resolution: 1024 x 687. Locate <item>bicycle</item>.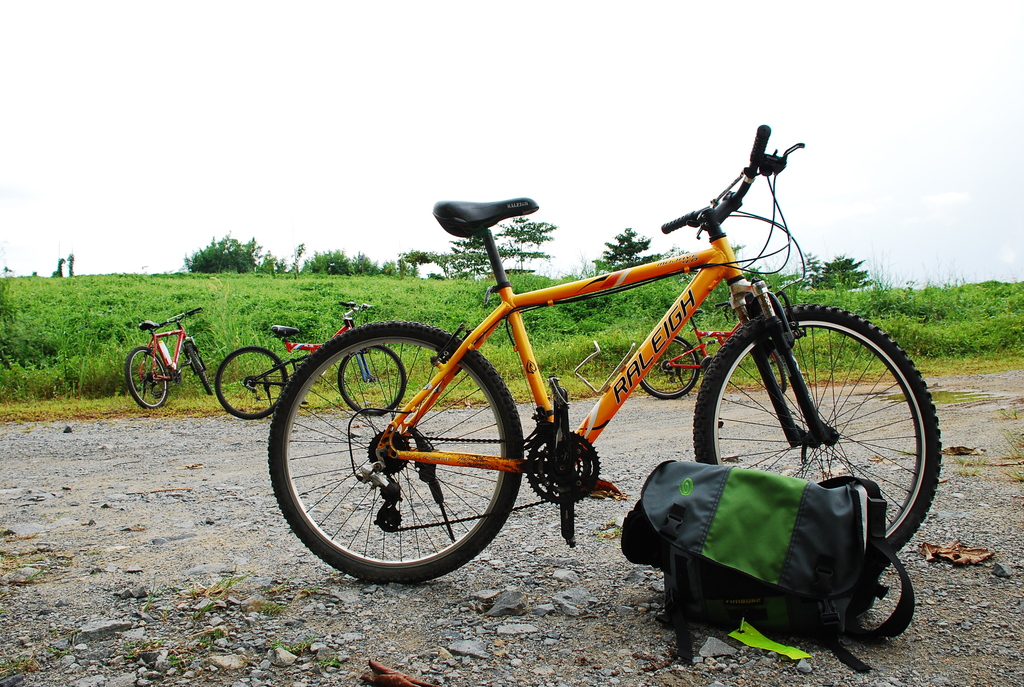
detection(630, 298, 786, 397).
